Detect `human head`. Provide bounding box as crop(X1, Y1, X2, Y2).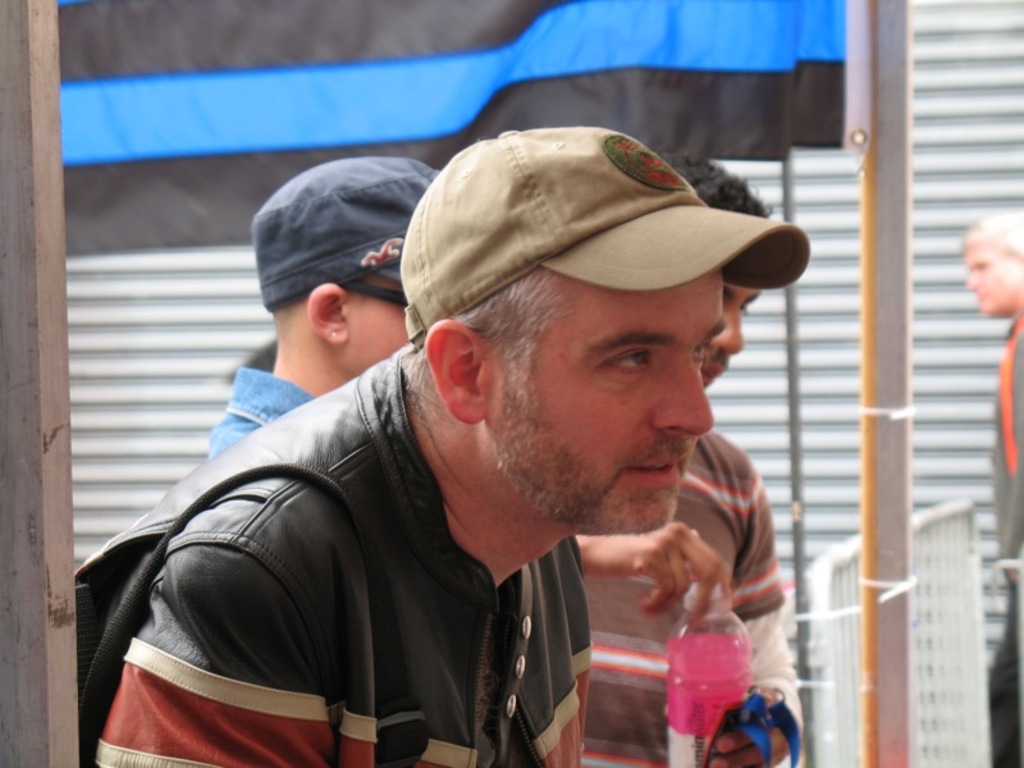
crop(255, 145, 404, 399).
